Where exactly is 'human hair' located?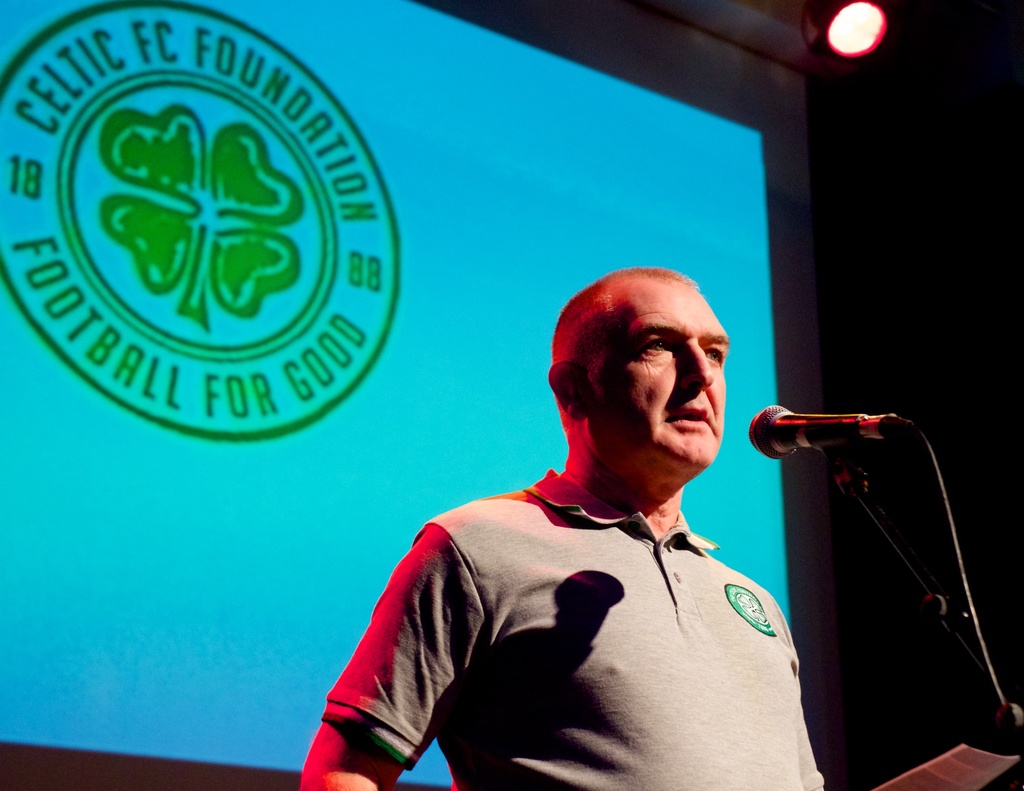
Its bounding box is (x1=544, y1=264, x2=694, y2=376).
